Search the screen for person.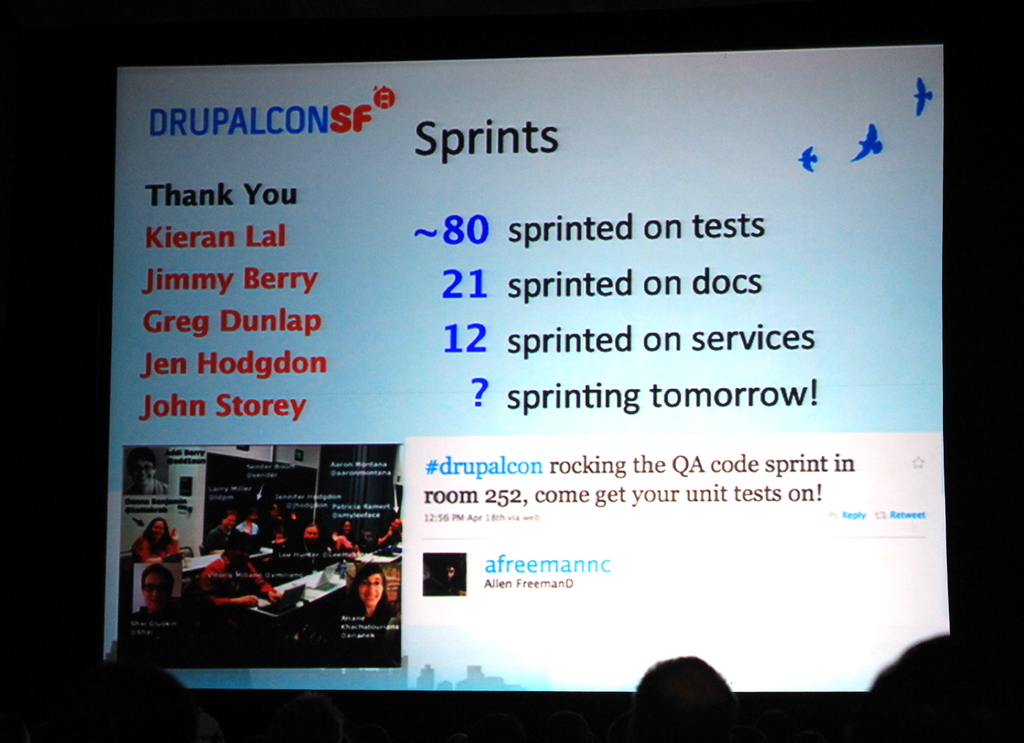
Found at 870, 632, 1018, 742.
